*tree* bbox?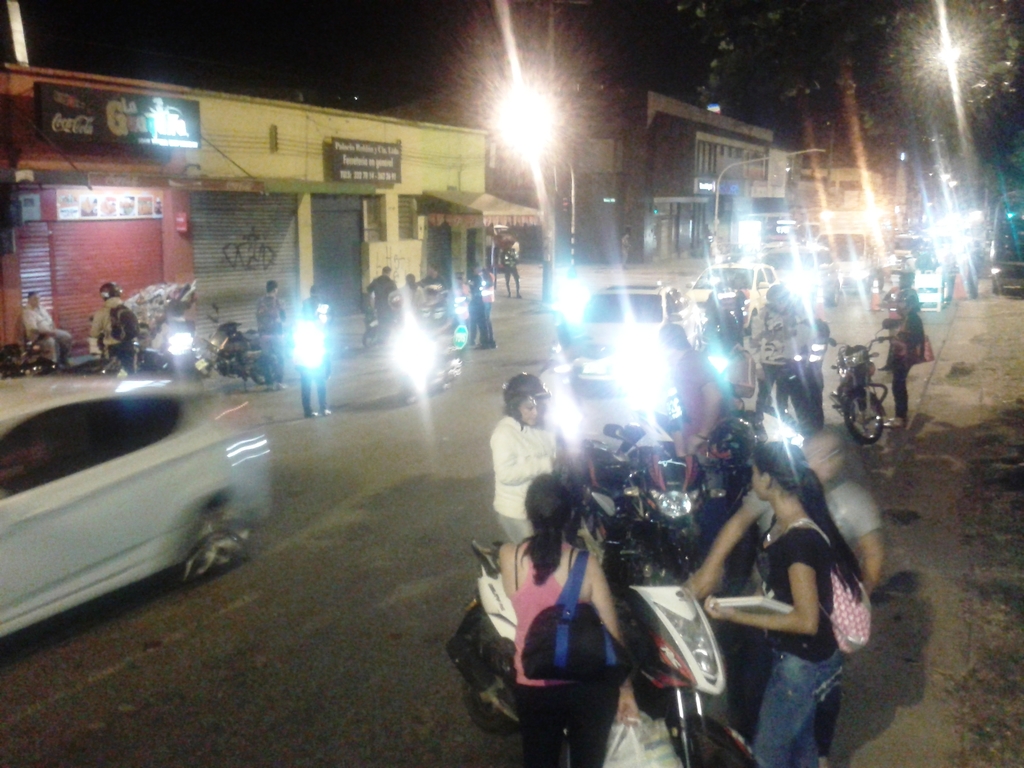
879,0,1023,303
